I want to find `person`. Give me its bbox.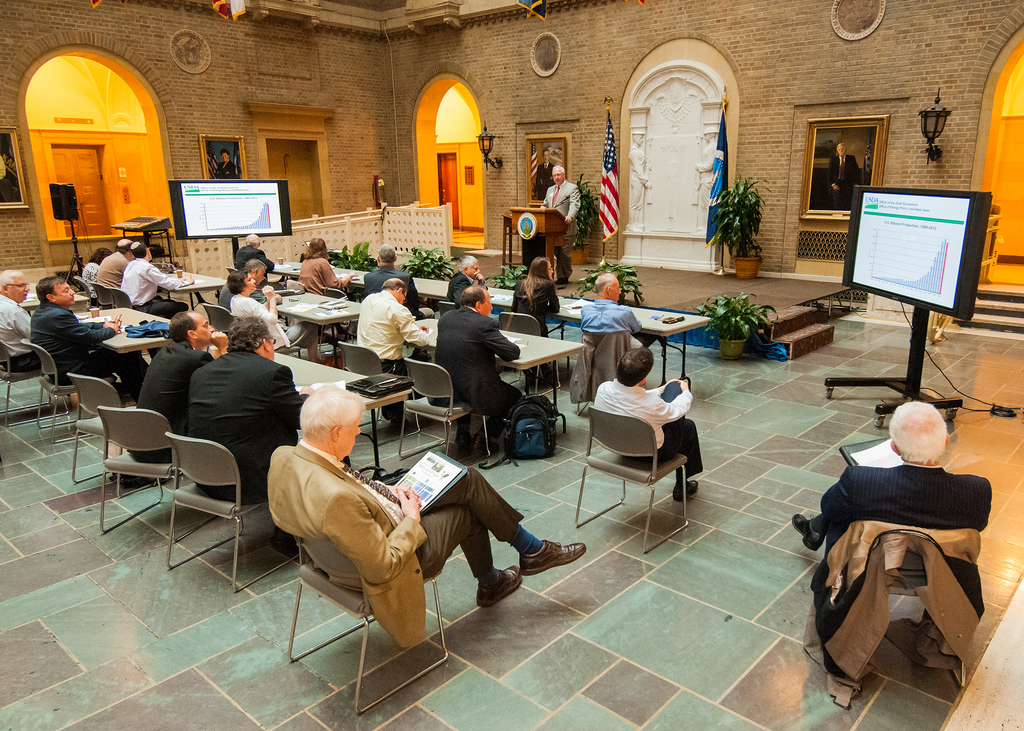
x1=268 y1=381 x2=586 y2=648.
